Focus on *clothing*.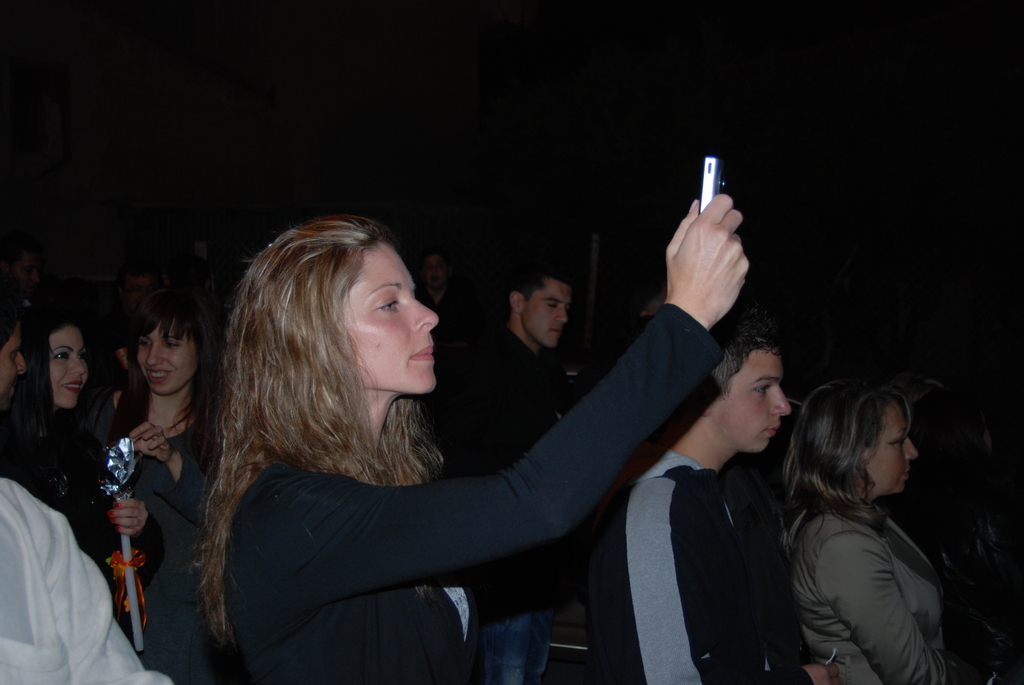
Focused at left=792, top=487, right=943, bottom=684.
